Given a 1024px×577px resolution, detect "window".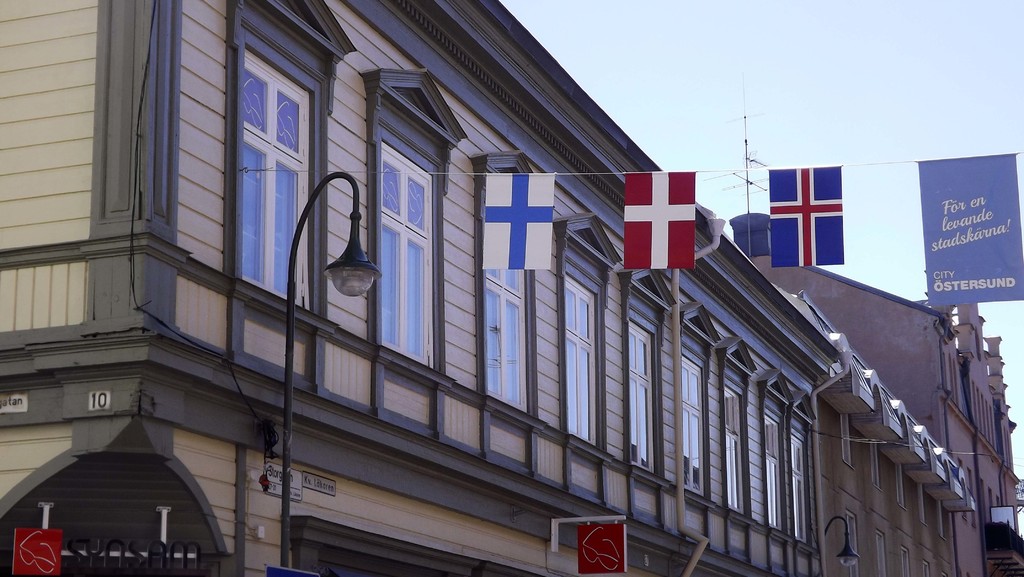
<bbox>765, 414, 783, 530</bbox>.
